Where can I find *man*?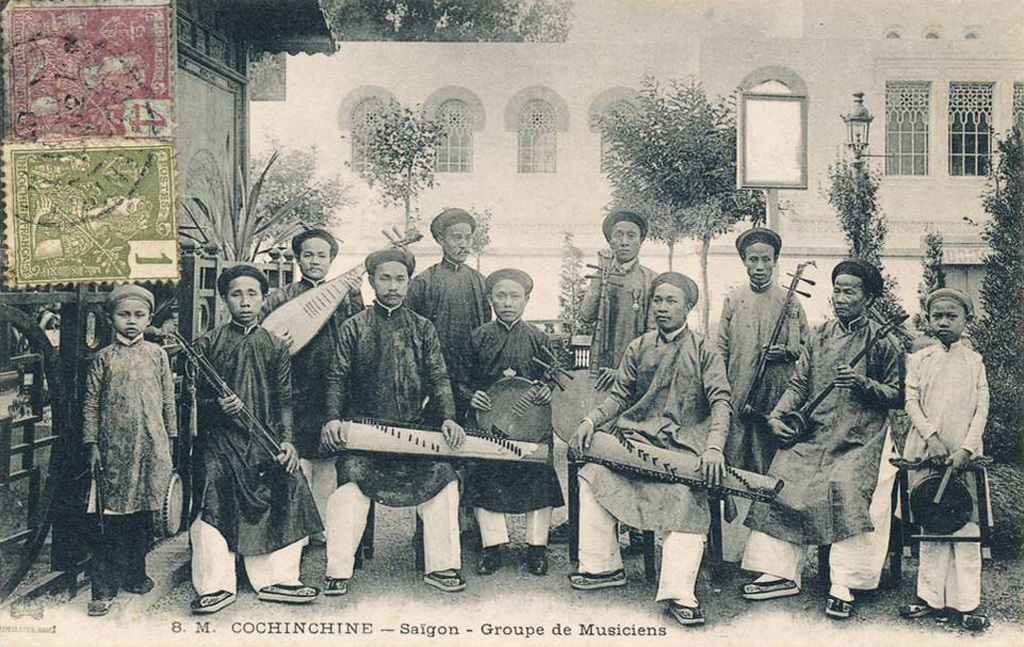
You can find it at bbox(316, 247, 463, 594).
